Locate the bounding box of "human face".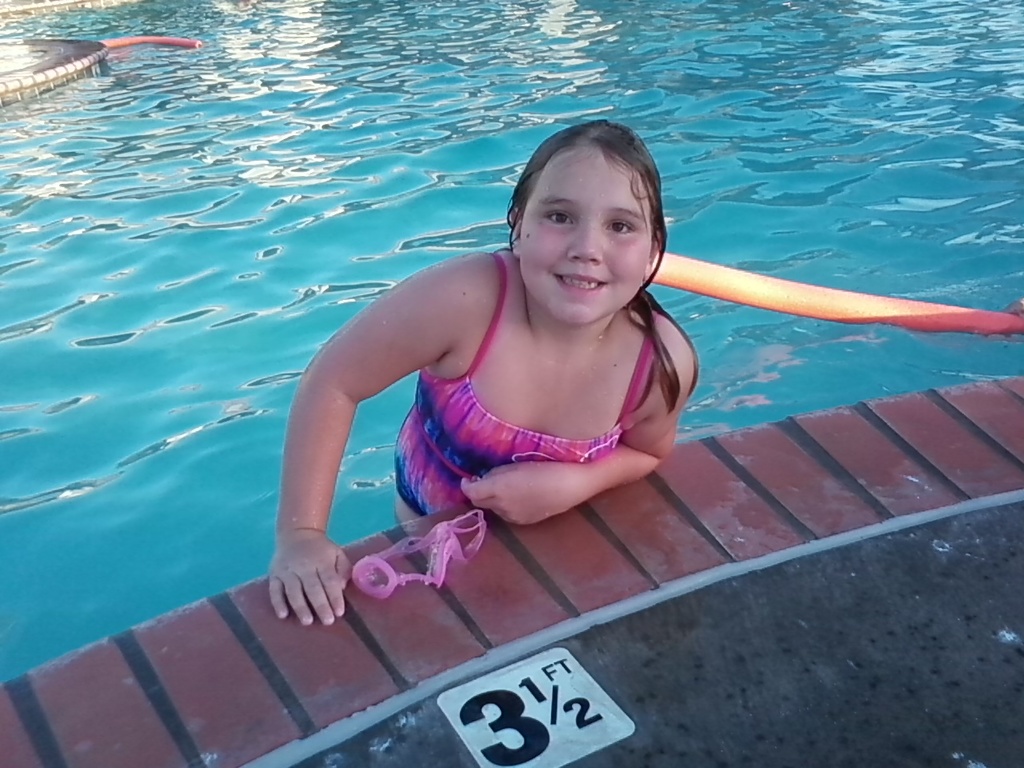
Bounding box: (517, 146, 647, 322).
